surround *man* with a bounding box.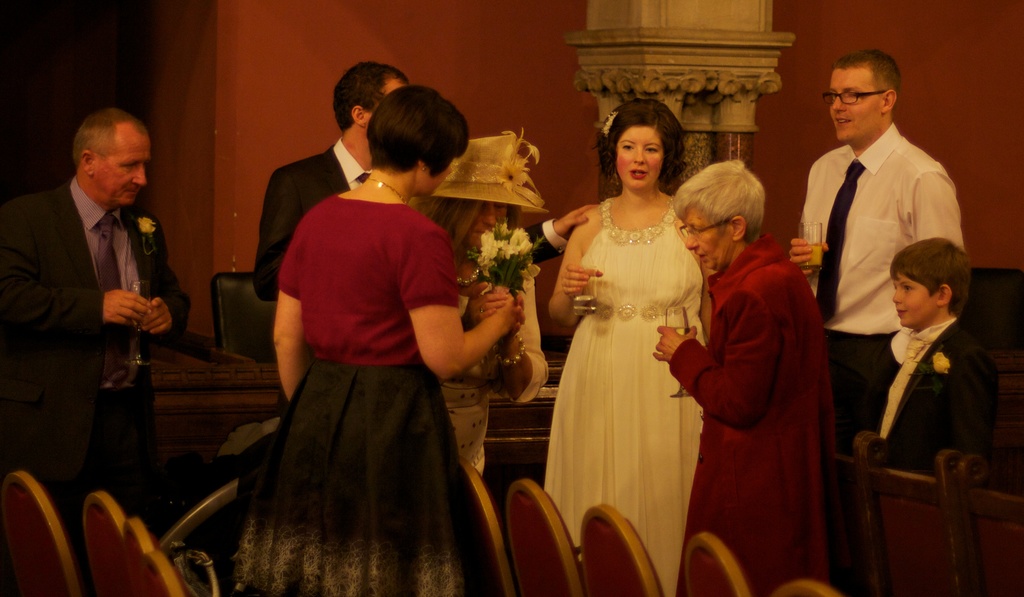
(x1=250, y1=60, x2=604, y2=298).
